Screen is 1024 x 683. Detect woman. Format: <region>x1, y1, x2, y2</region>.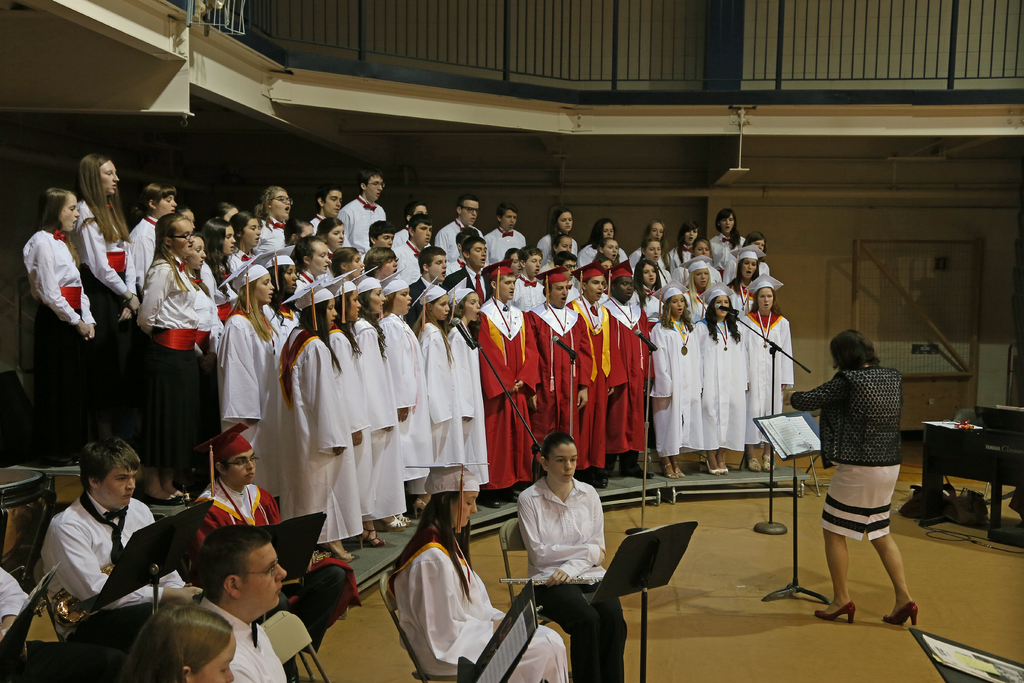
<region>318, 263, 381, 548</region>.
